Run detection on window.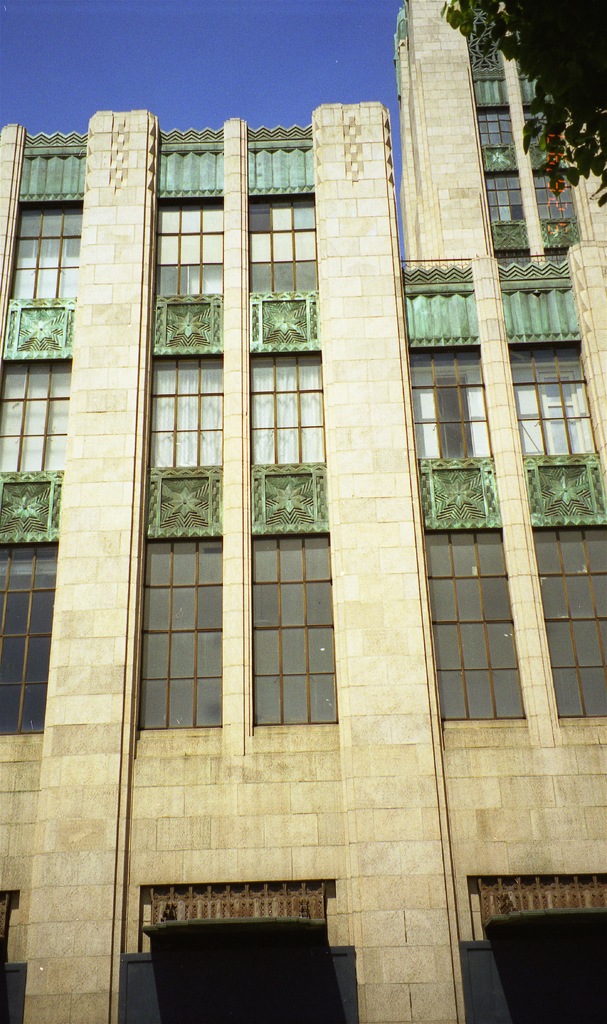
Result: {"left": 392, "top": 328, "right": 497, "bottom": 472}.
